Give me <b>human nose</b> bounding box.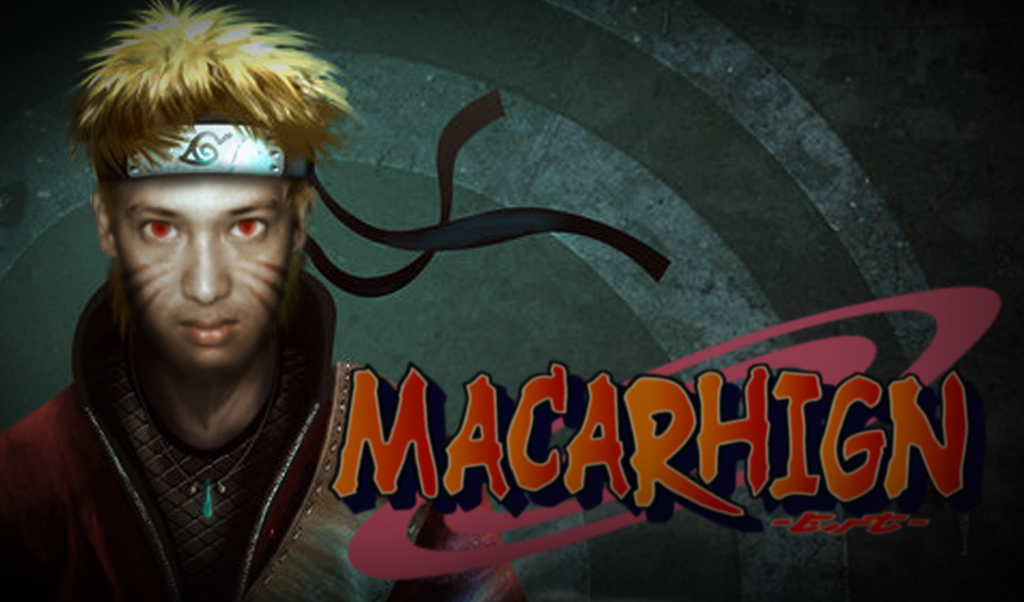
bbox=[174, 233, 233, 304].
